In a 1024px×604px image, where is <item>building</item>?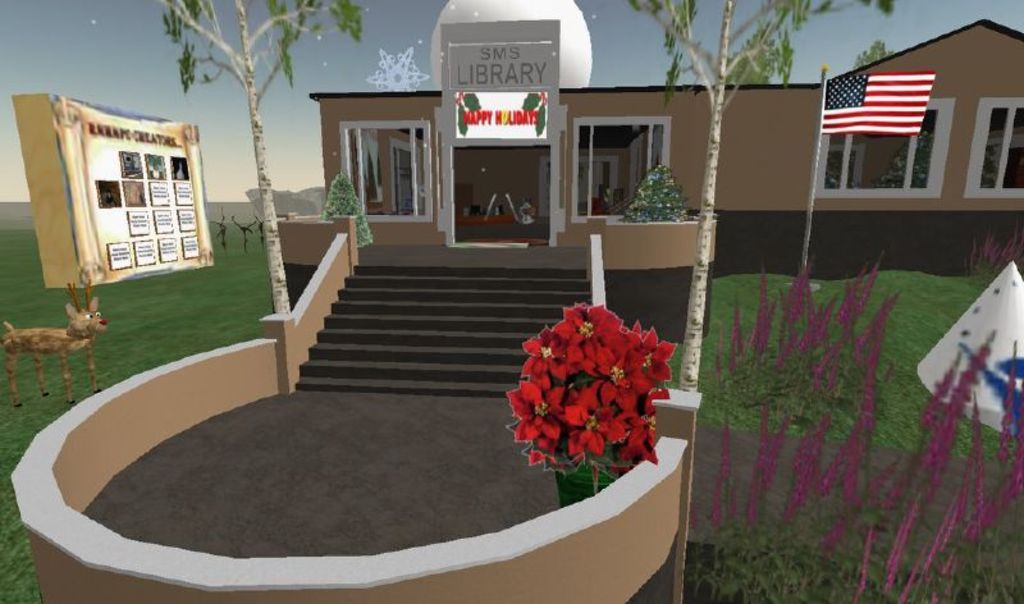
289,18,1023,275.
